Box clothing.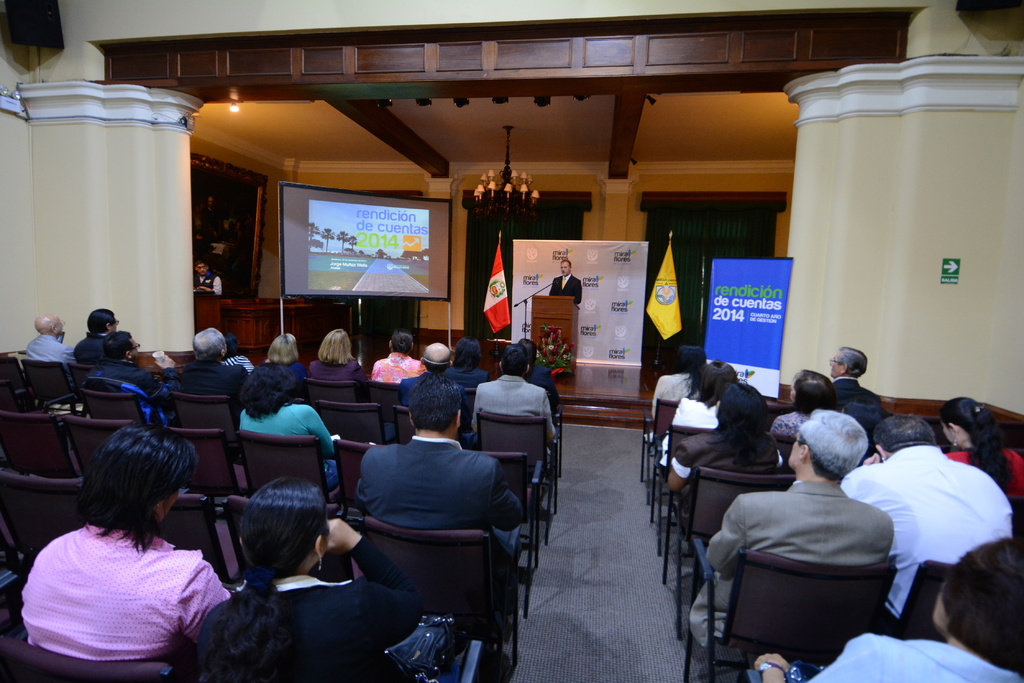
detection(230, 400, 344, 486).
